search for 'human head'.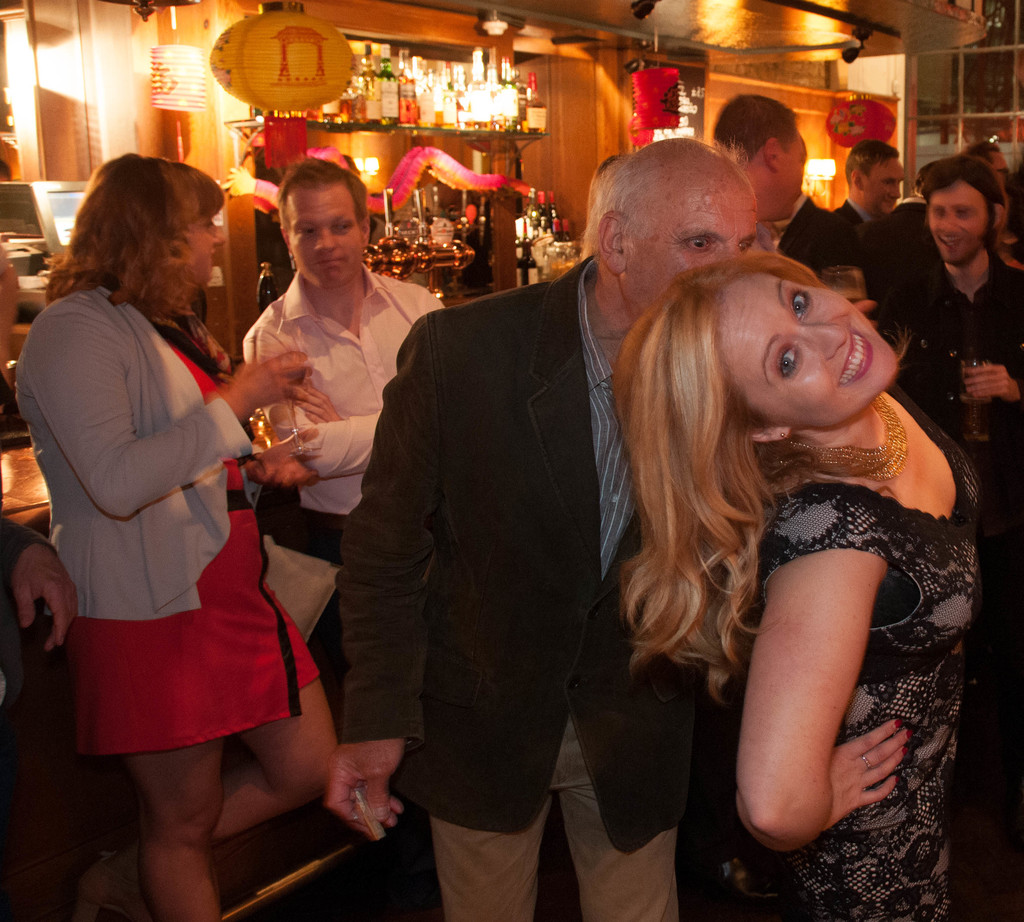
Found at Rect(647, 267, 900, 448).
